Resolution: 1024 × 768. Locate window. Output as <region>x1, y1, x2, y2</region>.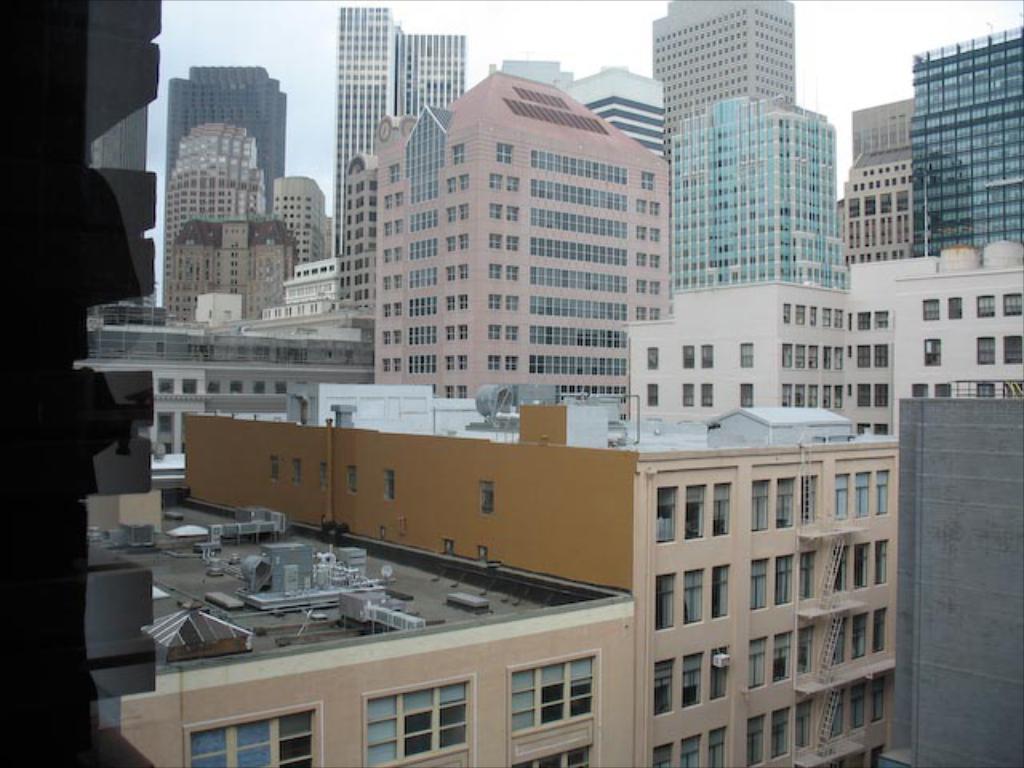
<region>408, 323, 437, 346</region>.
